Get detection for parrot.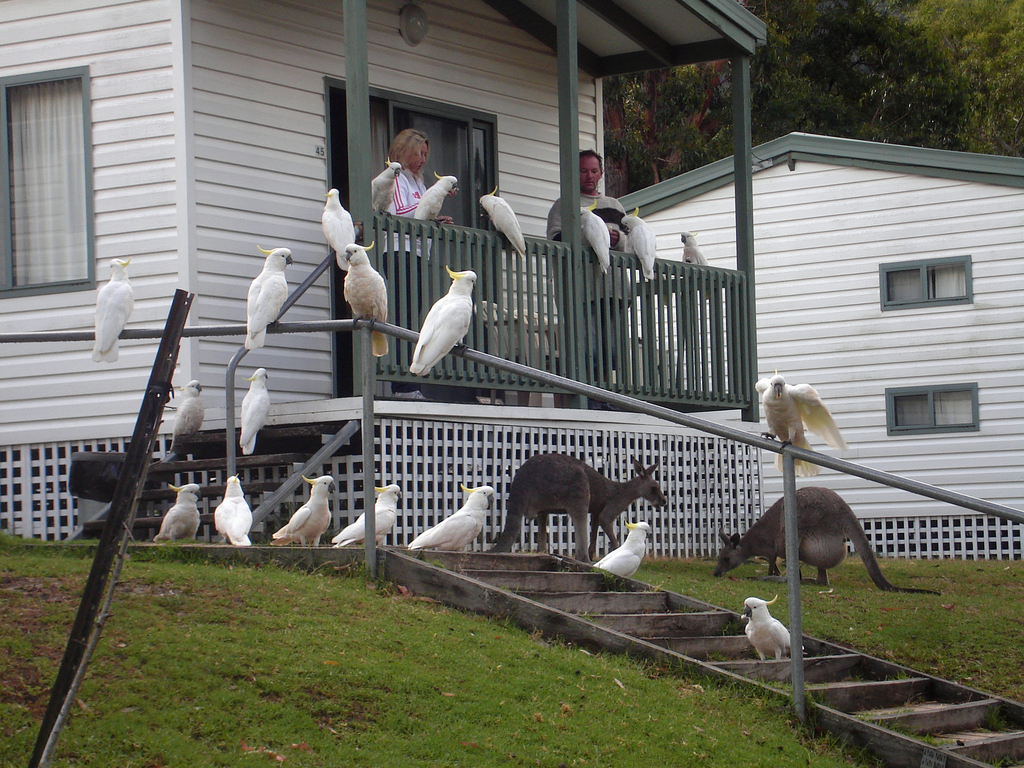
Detection: locate(682, 230, 710, 264).
